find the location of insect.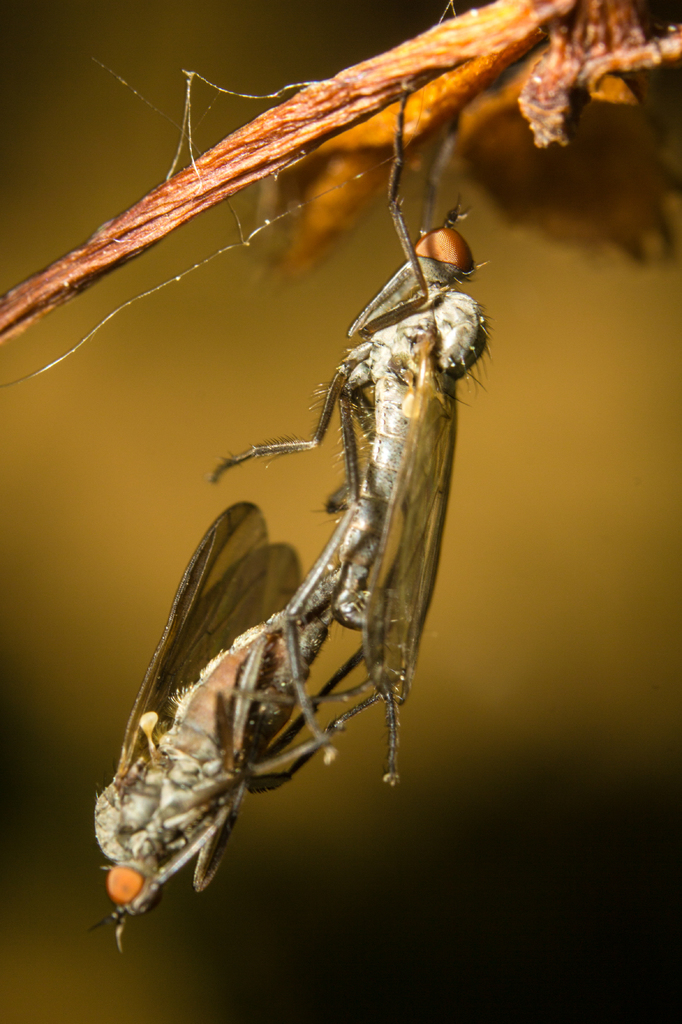
Location: box=[87, 361, 381, 950].
